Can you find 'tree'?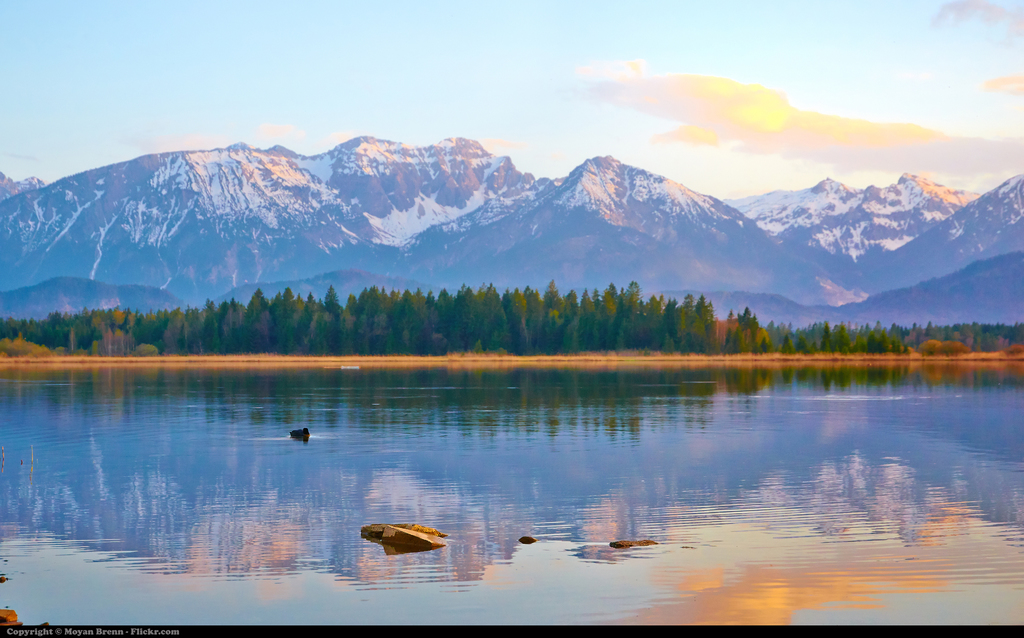
Yes, bounding box: 273/286/295/328.
